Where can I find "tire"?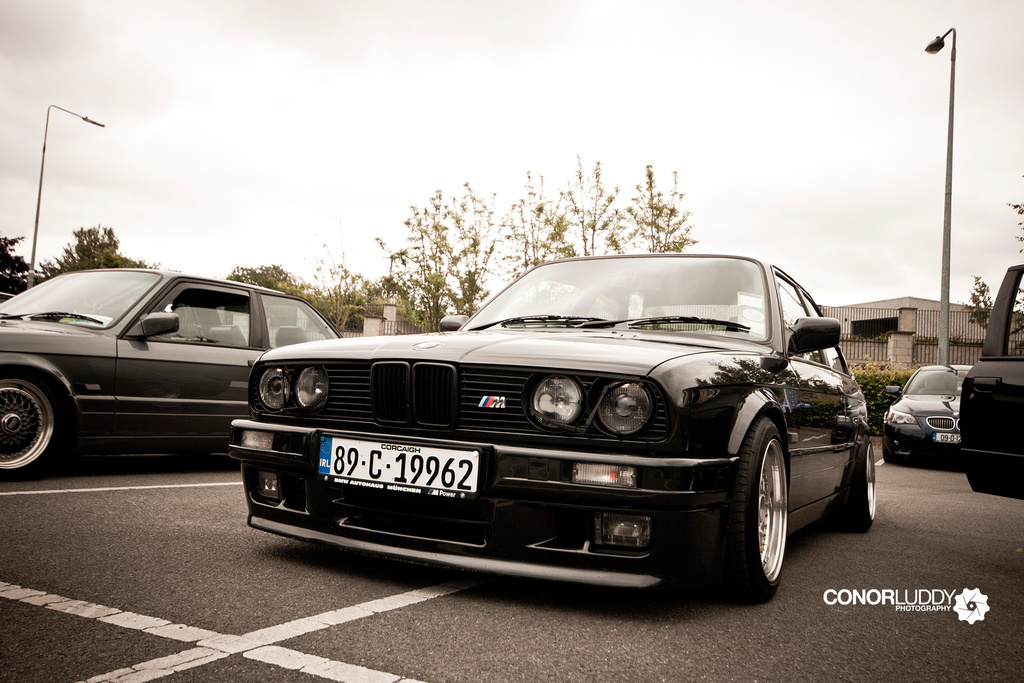
You can find it at bbox=[849, 435, 877, 523].
